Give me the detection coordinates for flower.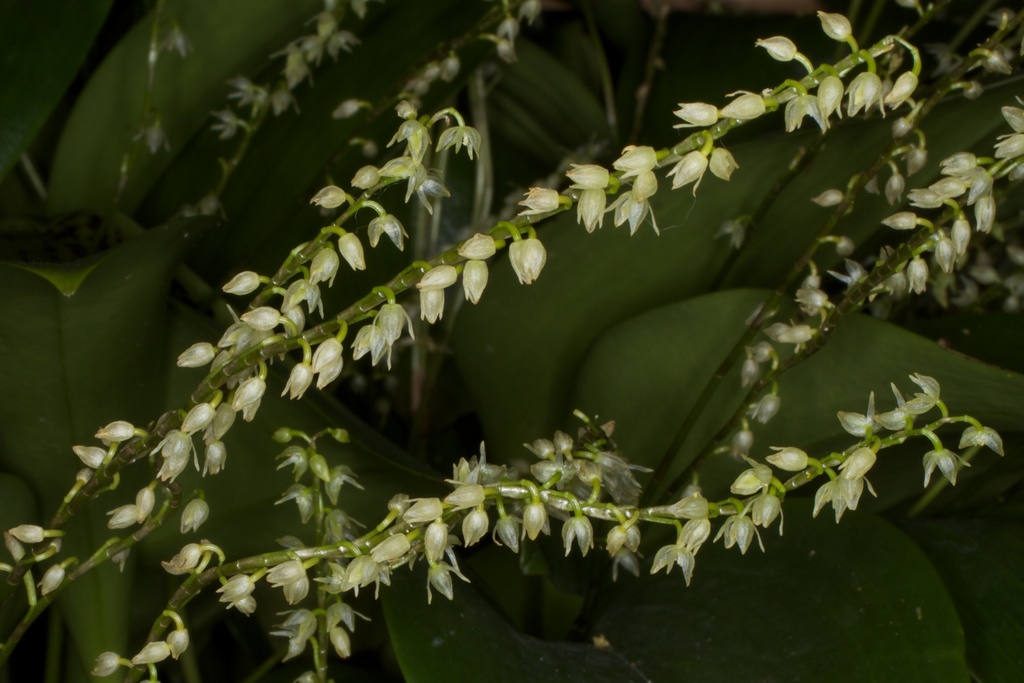
[x1=609, y1=143, x2=658, y2=182].
